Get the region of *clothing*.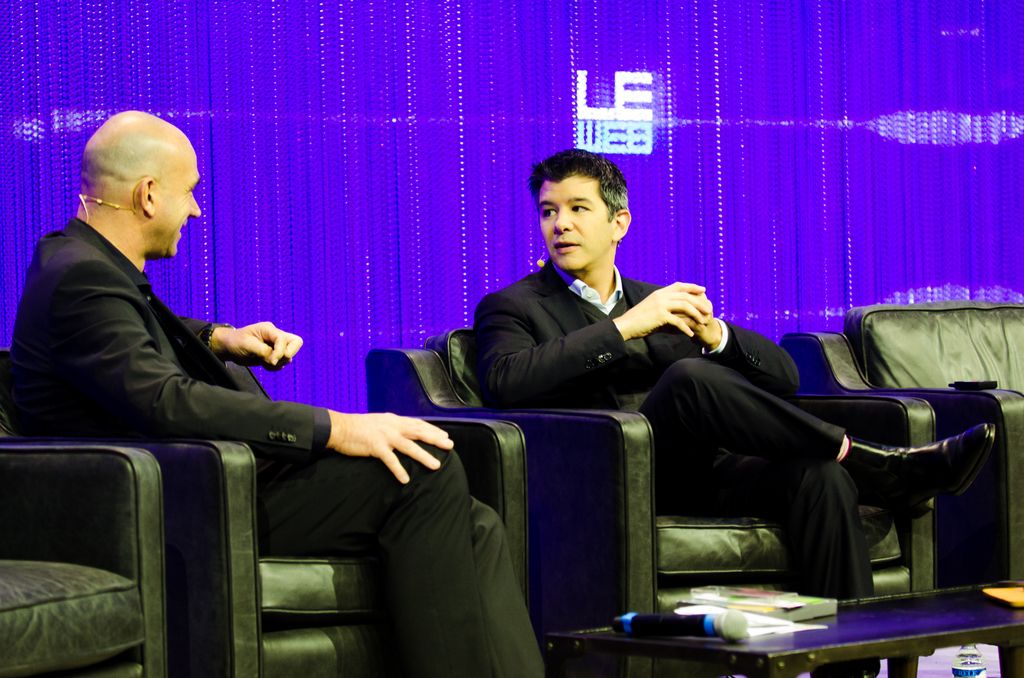
<bbox>479, 257, 855, 592</bbox>.
